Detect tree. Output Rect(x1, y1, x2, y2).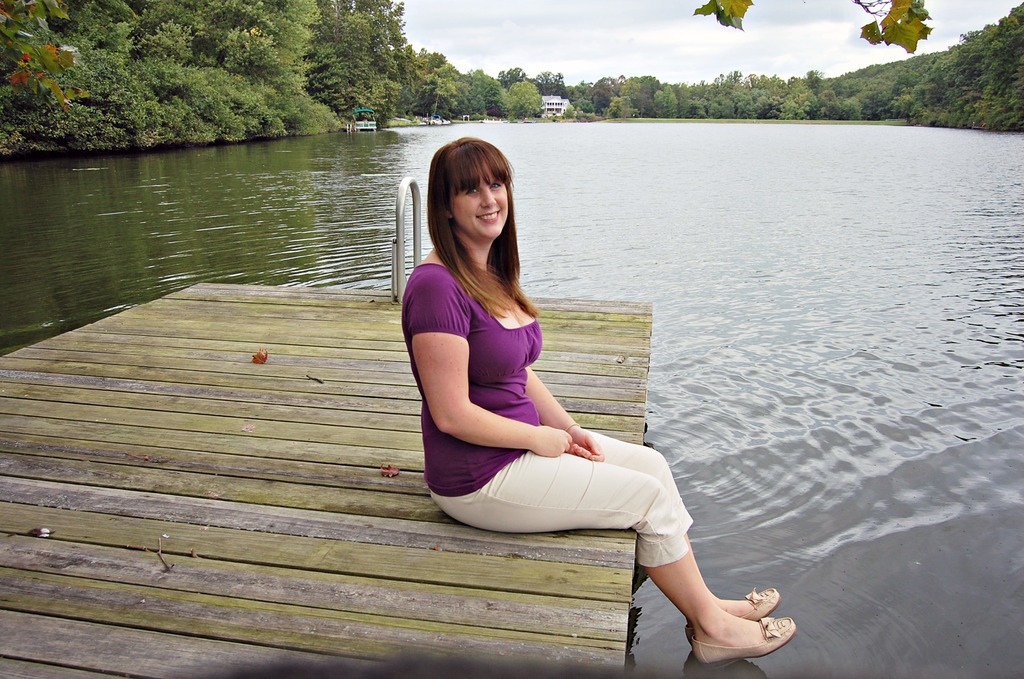
Rect(801, 65, 827, 97).
